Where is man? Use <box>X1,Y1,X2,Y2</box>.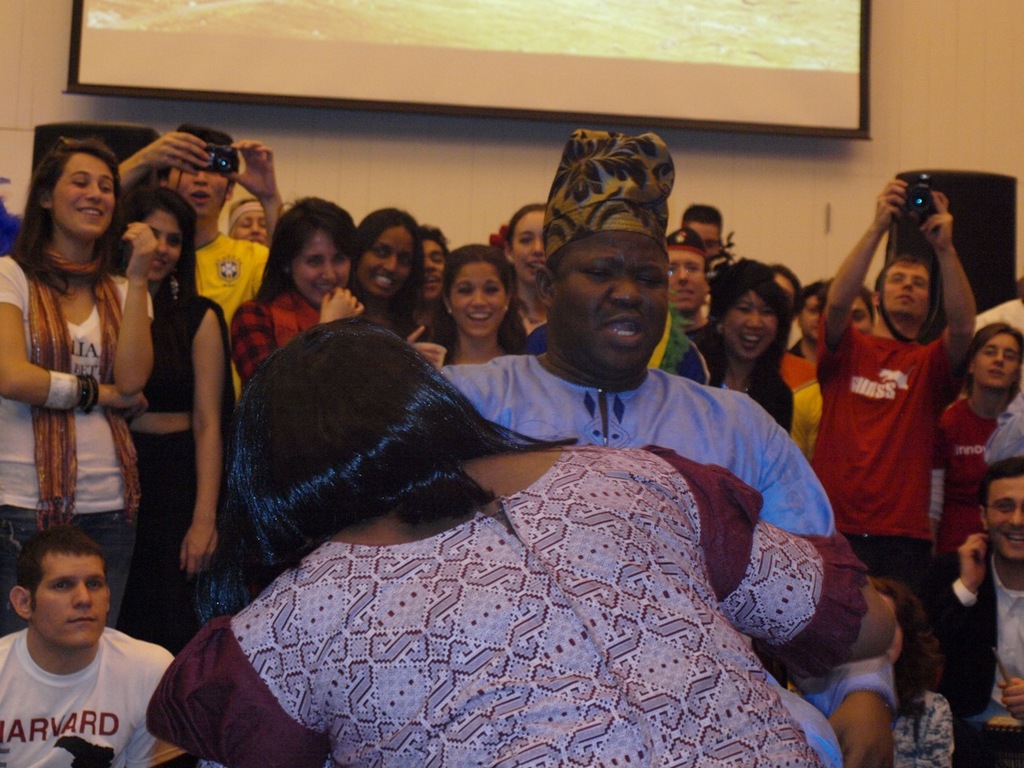
<box>666,202,723,249</box>.
